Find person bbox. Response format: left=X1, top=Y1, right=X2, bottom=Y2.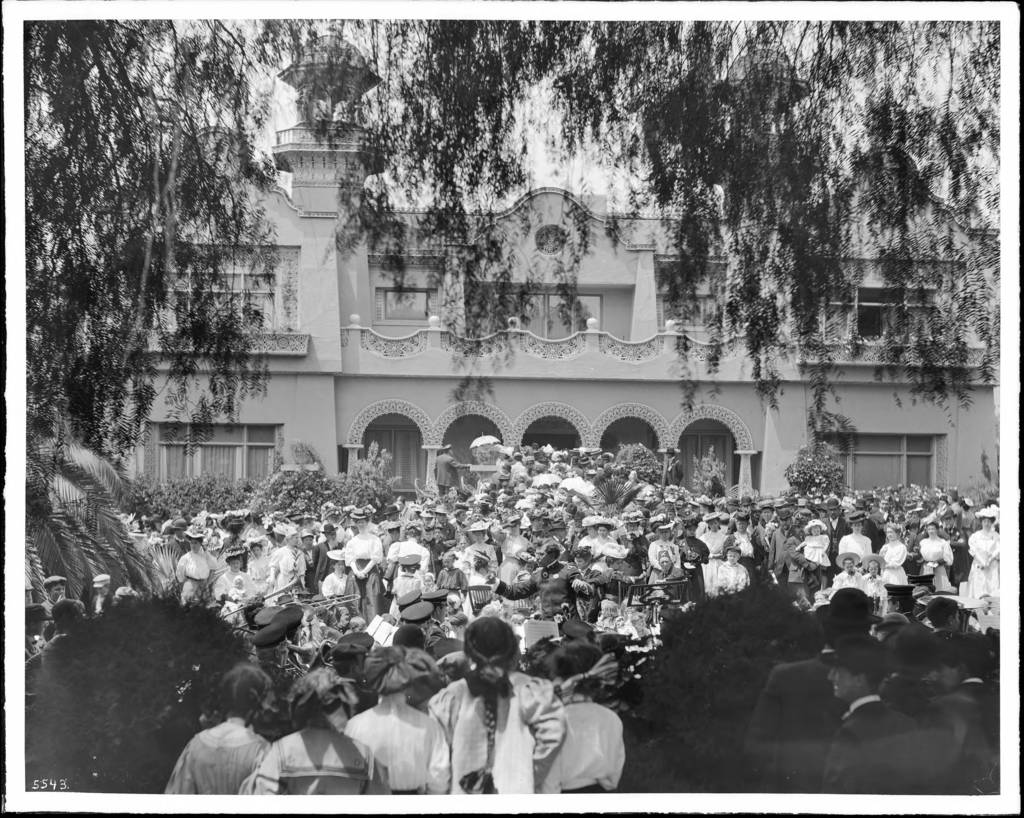
left=232, top=578, right=247, bottom=602.
